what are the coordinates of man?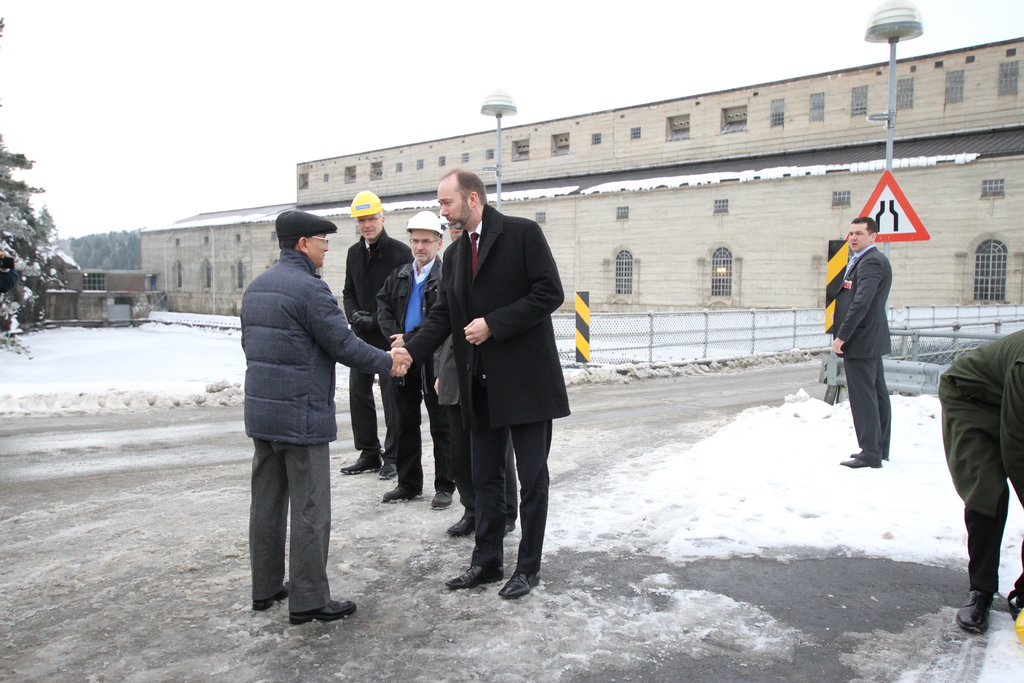
rect(385, 210, 460, 507).
